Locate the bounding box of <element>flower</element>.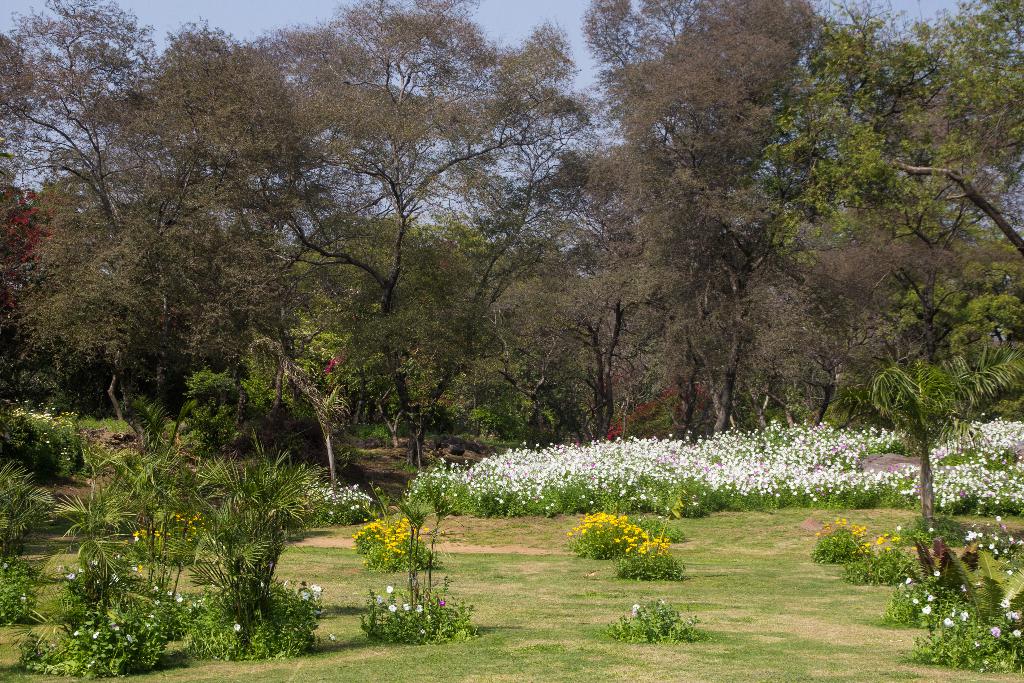
Bounding box: box(384, 584, 395, 595).
